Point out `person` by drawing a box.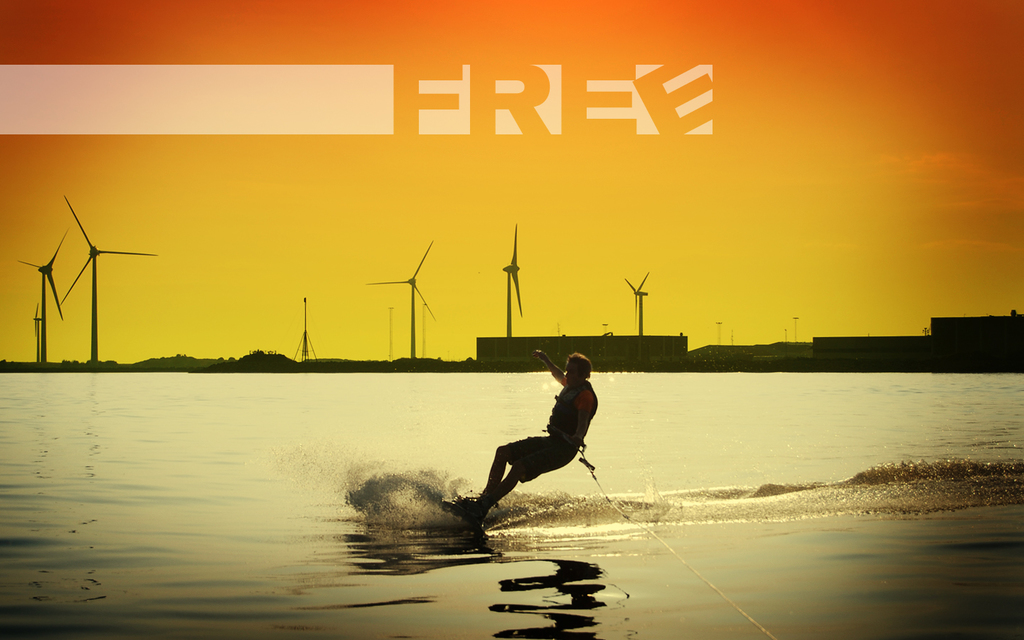
456, 352, 601, 552.
